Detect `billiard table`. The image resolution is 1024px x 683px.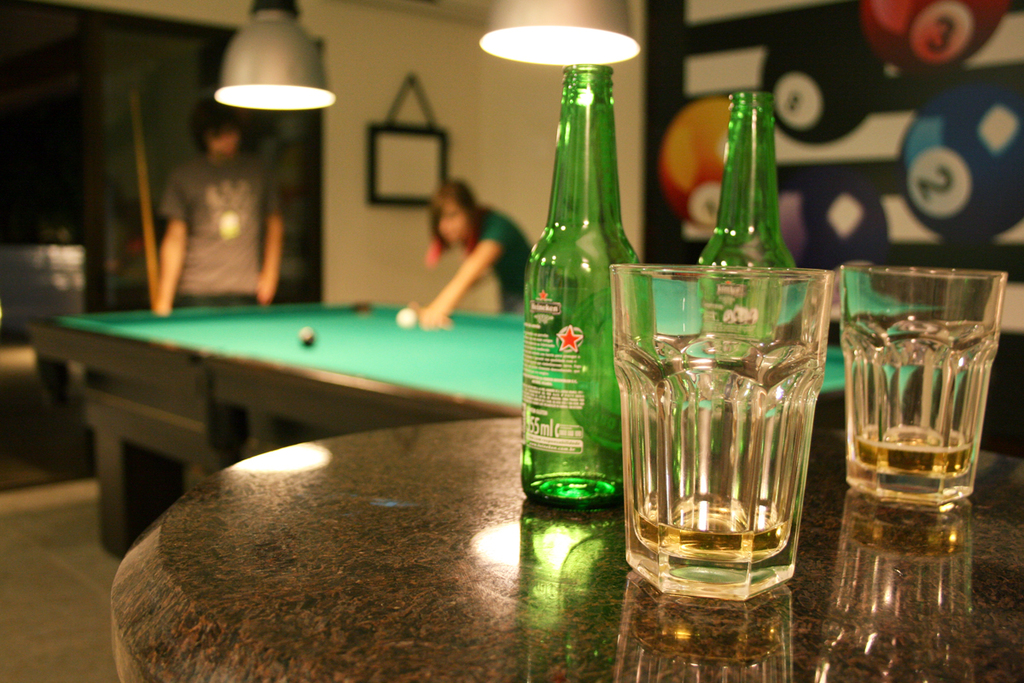
(left=32, top=300, right=934, bottom=560).
